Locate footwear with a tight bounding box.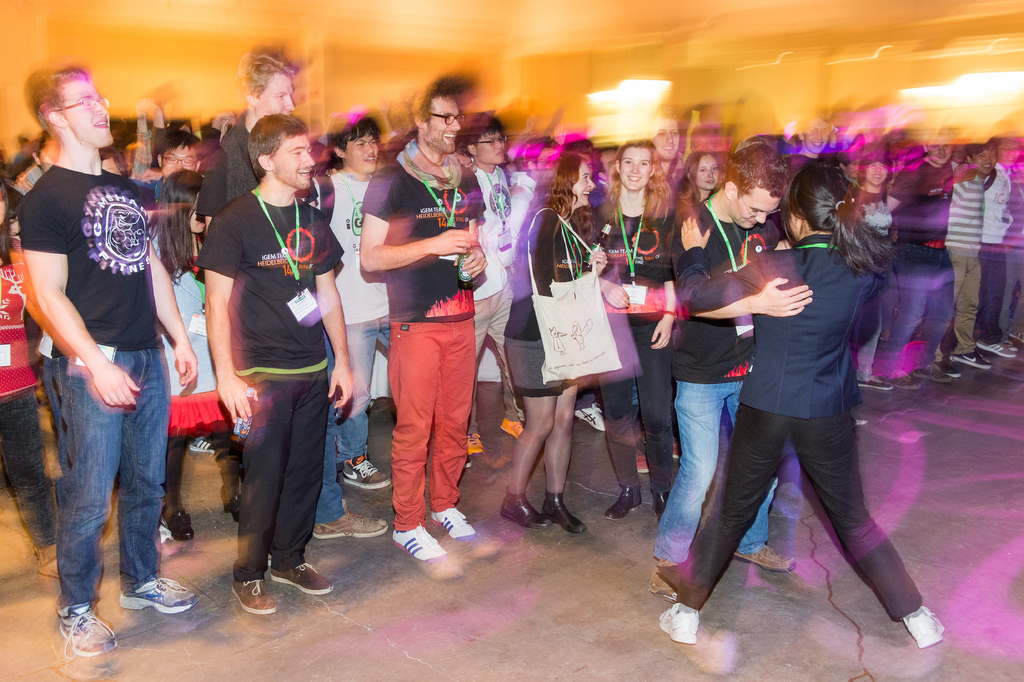
left=963, top=349, right=994, bottom=370.
